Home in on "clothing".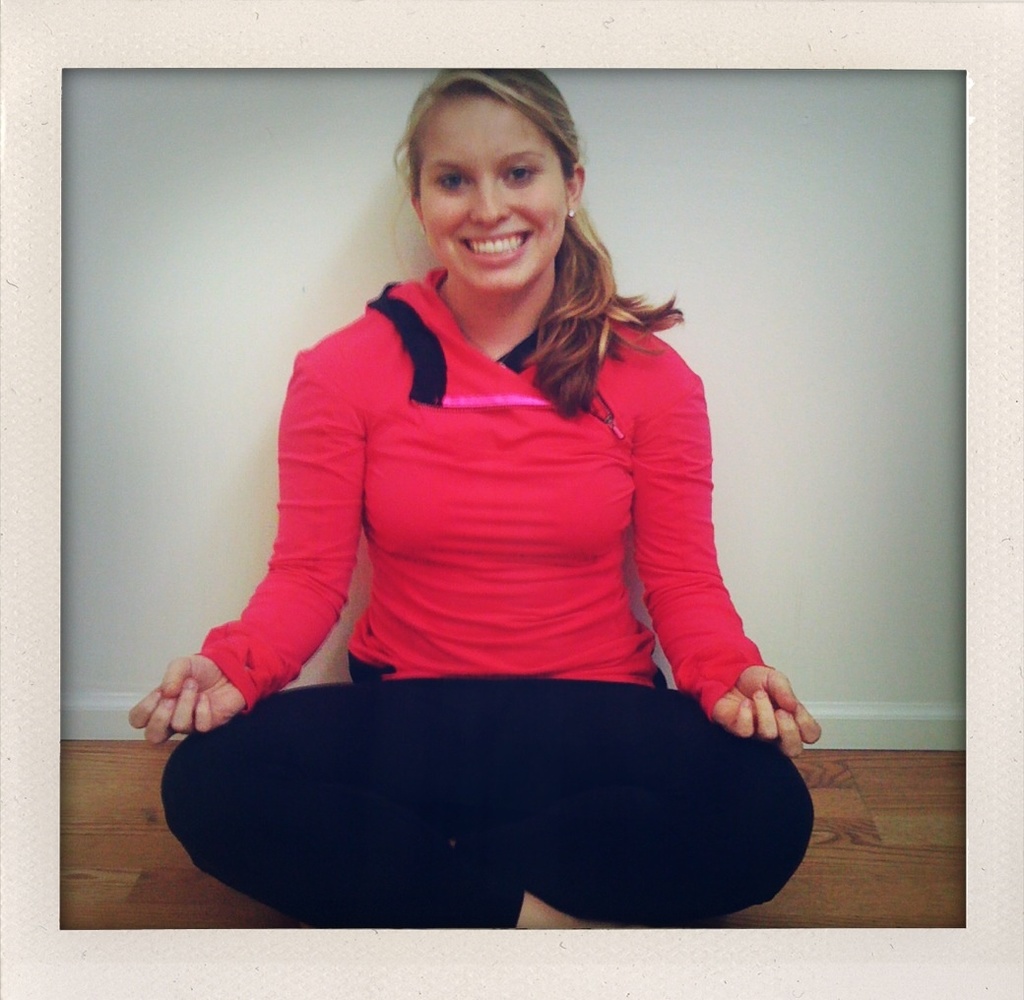
Homed in at <bbox>157, 258, 767, 935</bbox>.
